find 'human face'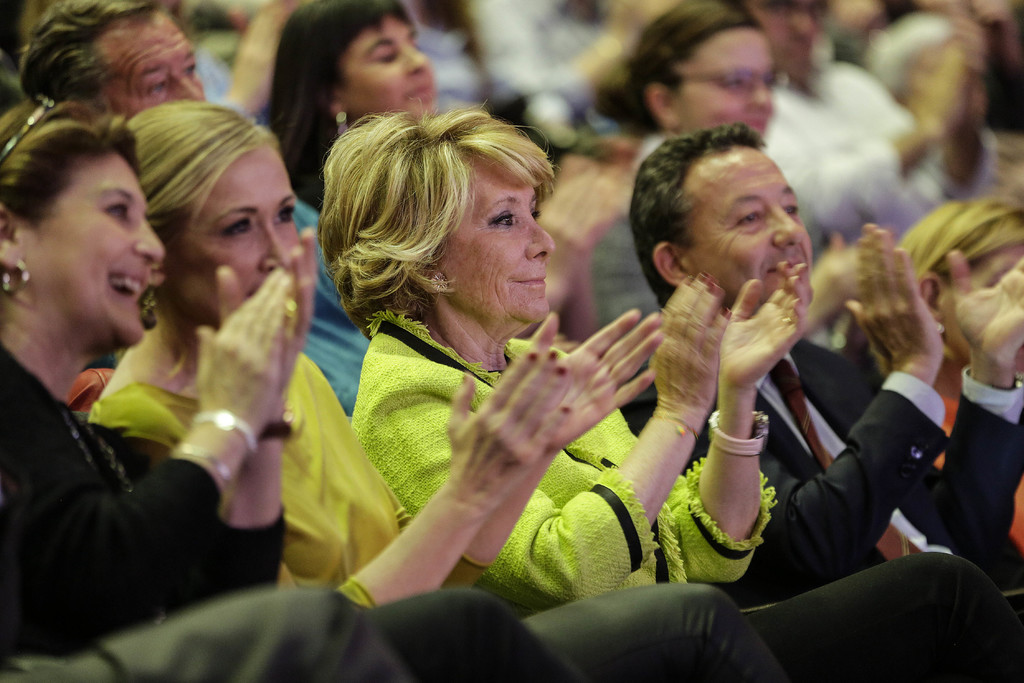
left=677, top=24, right=774, bottom=143
